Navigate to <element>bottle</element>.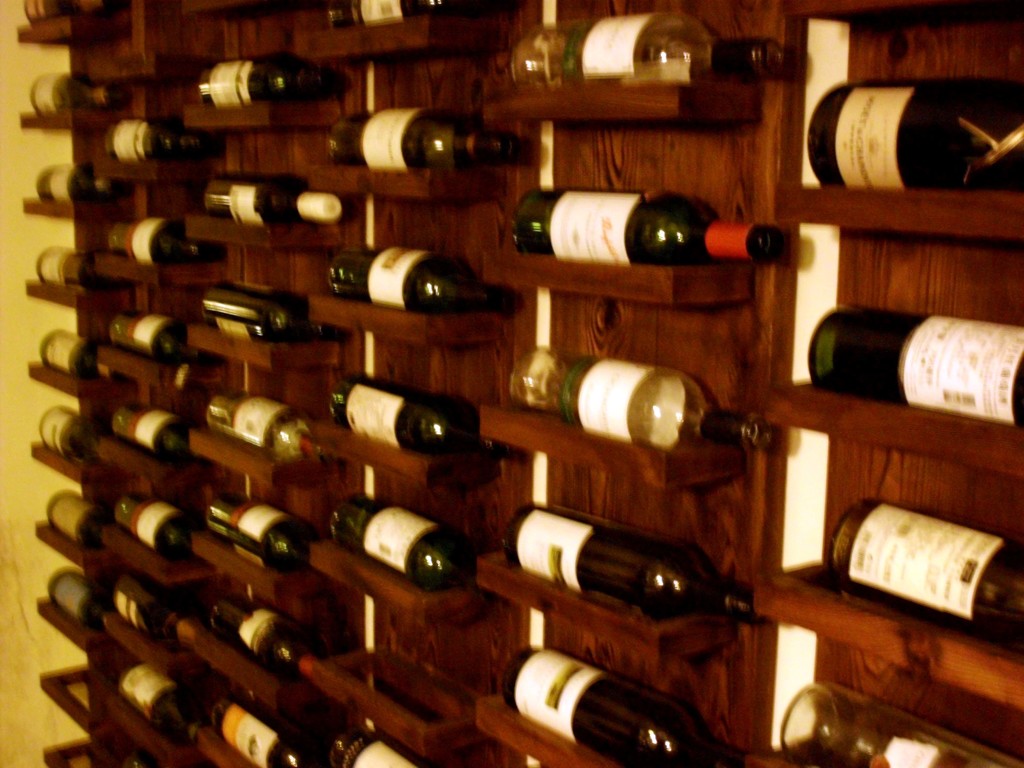
Navigation target: x1=508 y1=347 x2=781 y2=457.
